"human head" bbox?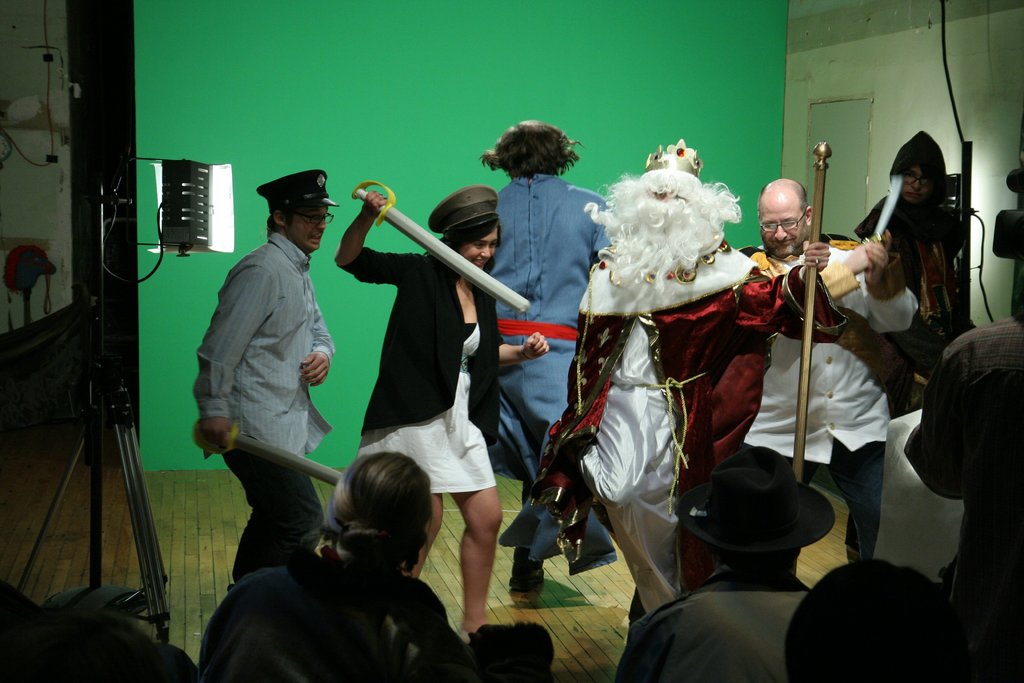
bbox=[441, 216, 511, 274]
